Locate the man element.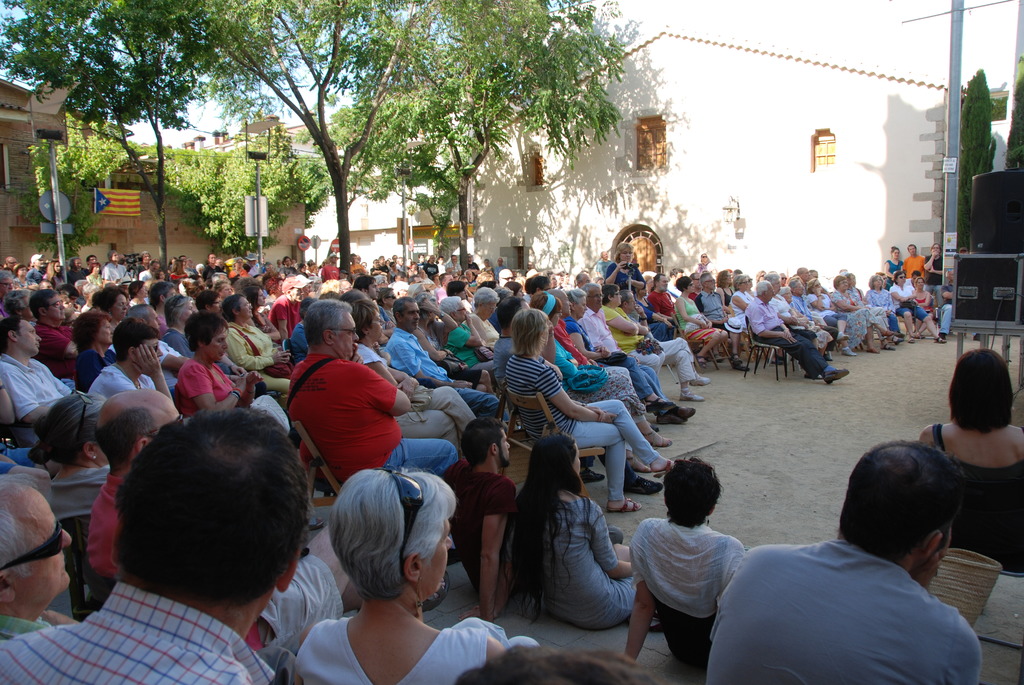
Element bbox: detection(615, 287, 709, 403).
